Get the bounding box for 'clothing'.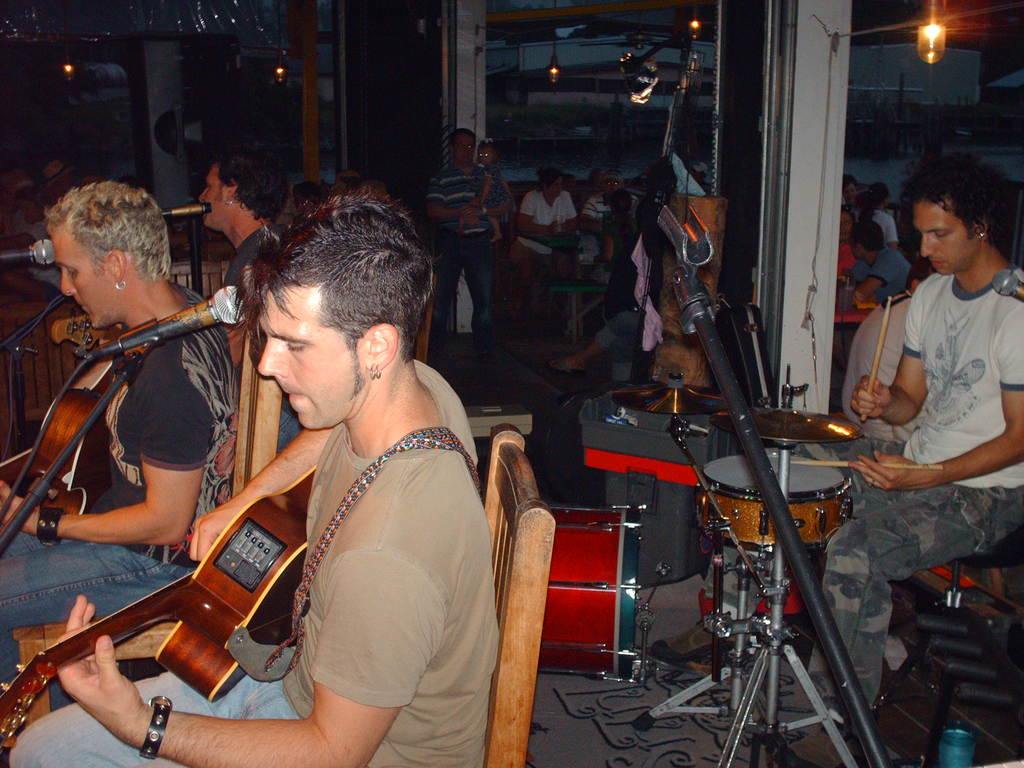
x1=855 y1=234 x2=912 y2=303.
